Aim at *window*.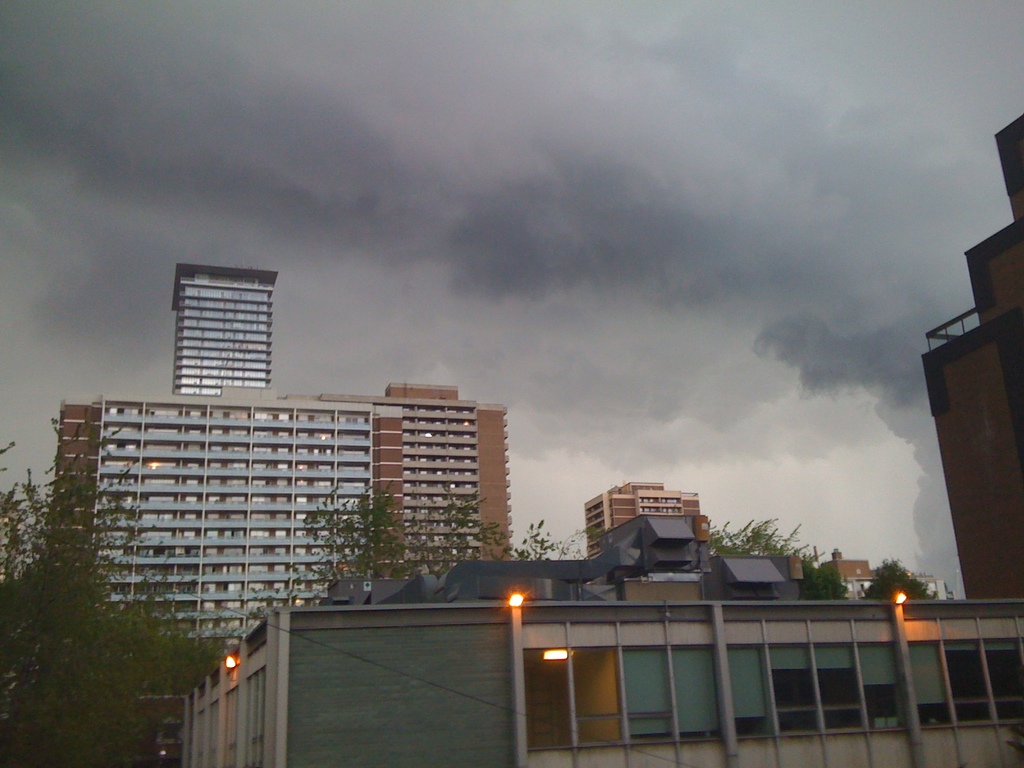
Aimed at 670,648,716,744.
